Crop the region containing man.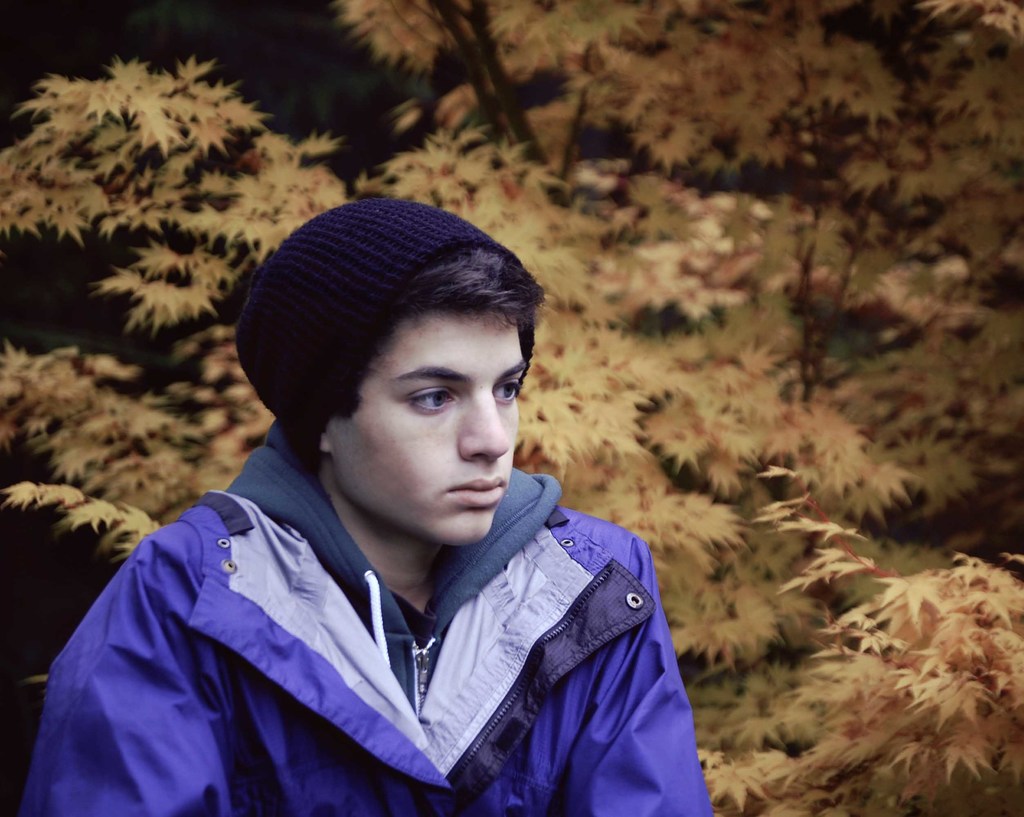
Crop region: bbox(26, 210, 763, 811).
